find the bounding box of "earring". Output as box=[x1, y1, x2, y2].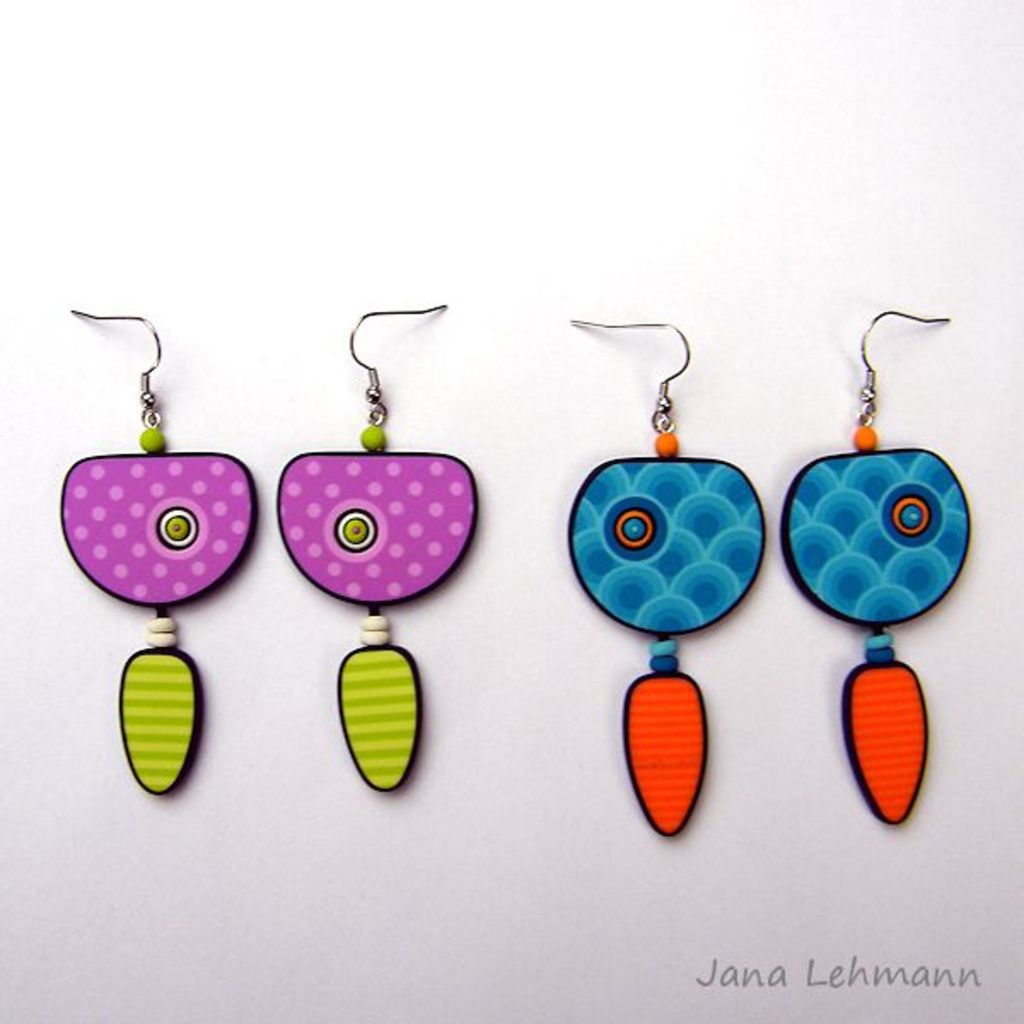
box=[53, 307, 259, 800].
